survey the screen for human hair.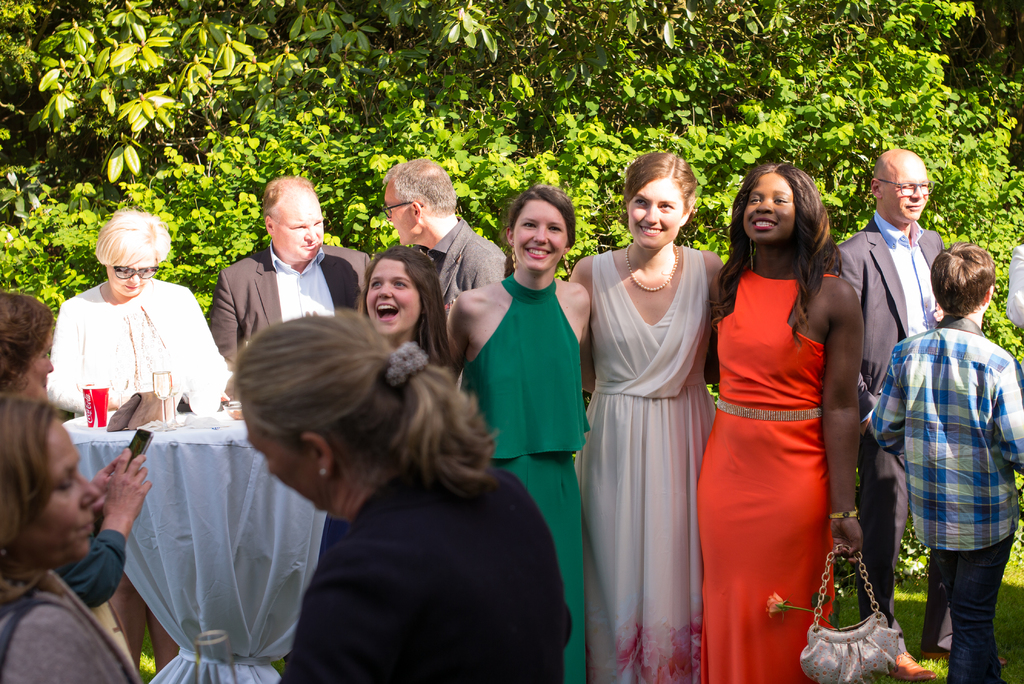
Survey found: (709,157,844,339).
